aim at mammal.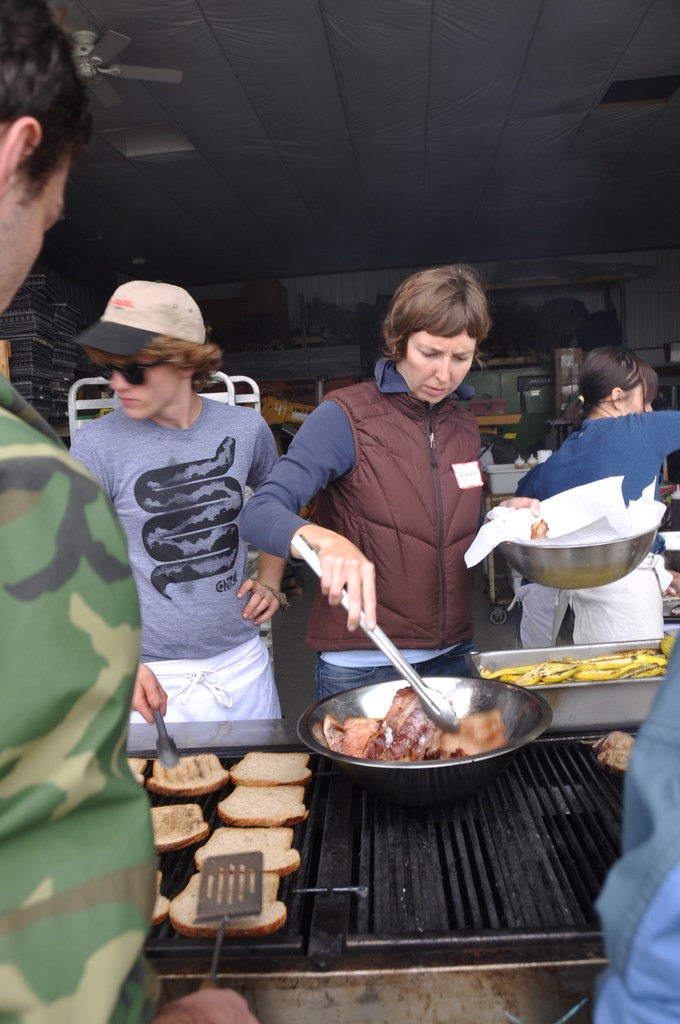
Aimed at bbox=(0, 0, 263, 1023).
